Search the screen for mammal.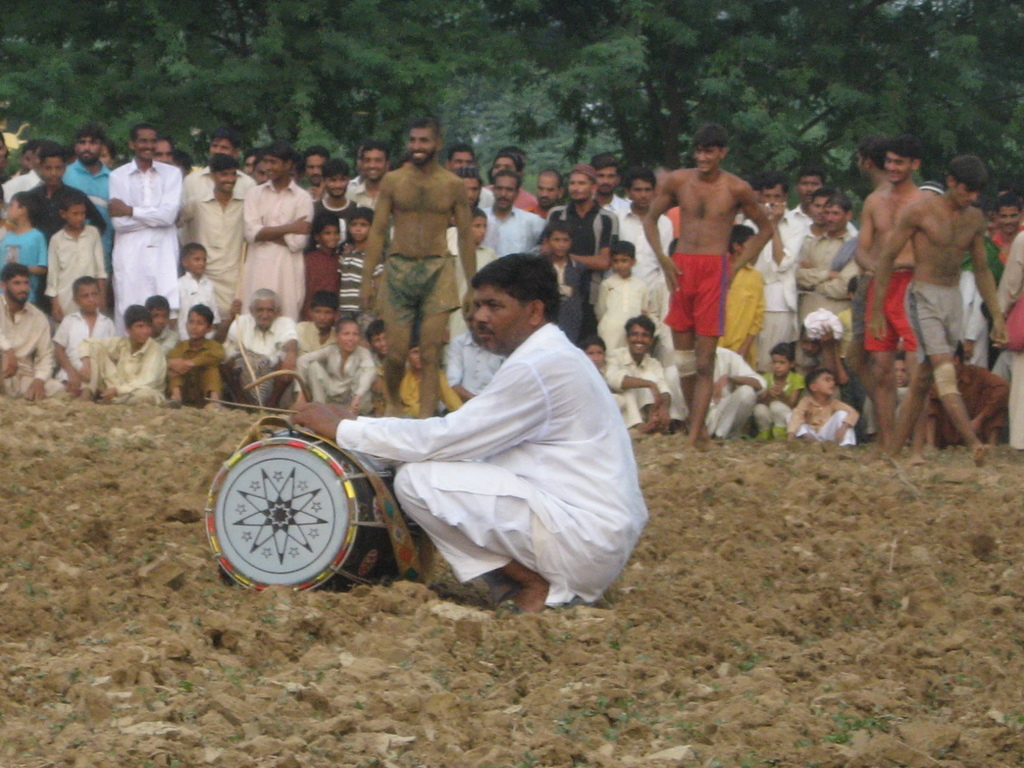
Found at Rect(1, 145, 51, 195).
